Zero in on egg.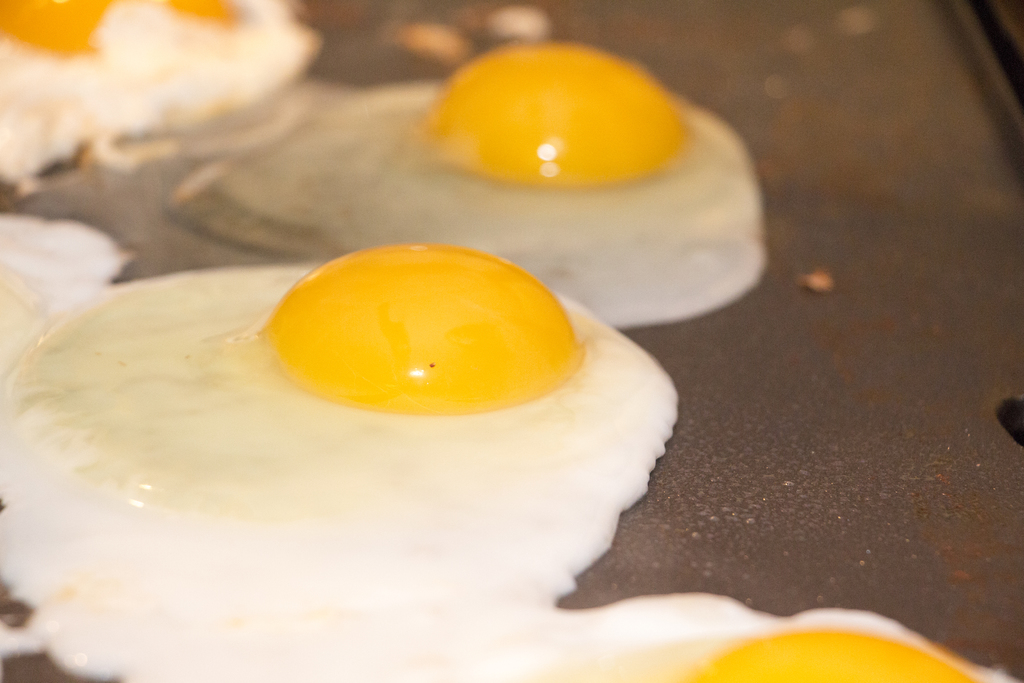
Zeroed in: (left=130, top=589, right=1023, bottom=682).
